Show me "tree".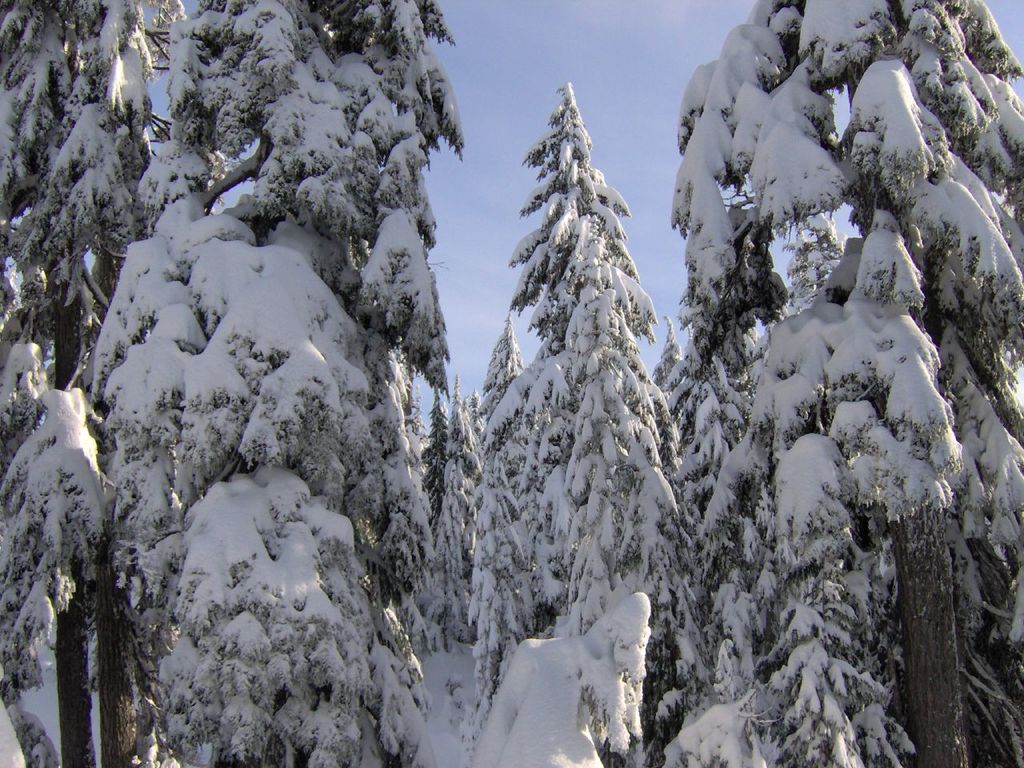
"tree" is here: rect(667, 0, 1023, 767).
